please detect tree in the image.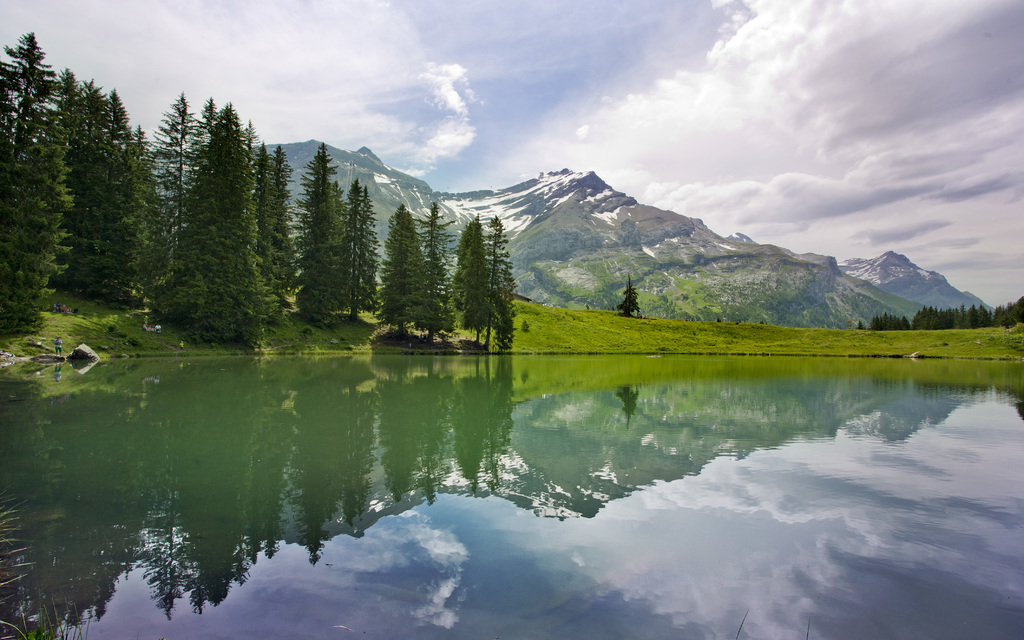
<box>616,278,641,317</box>.
